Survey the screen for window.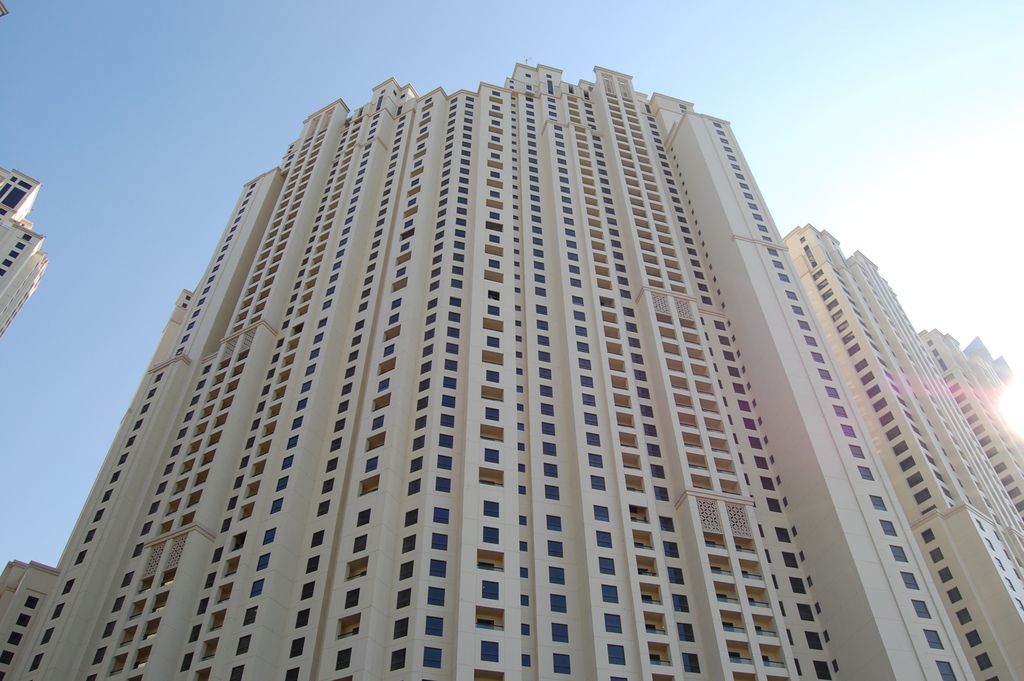
Survey found: box=[808, 350, 825, 363].
